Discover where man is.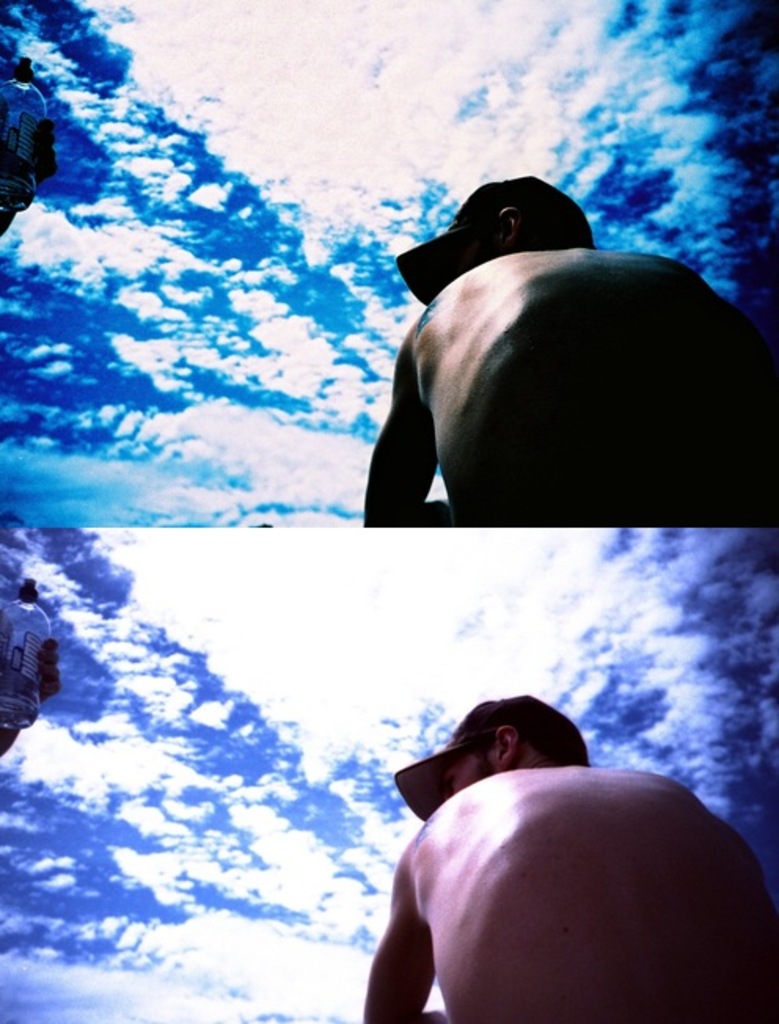
Discovered at [left=331, top=693, right=777, bottom=1023].
